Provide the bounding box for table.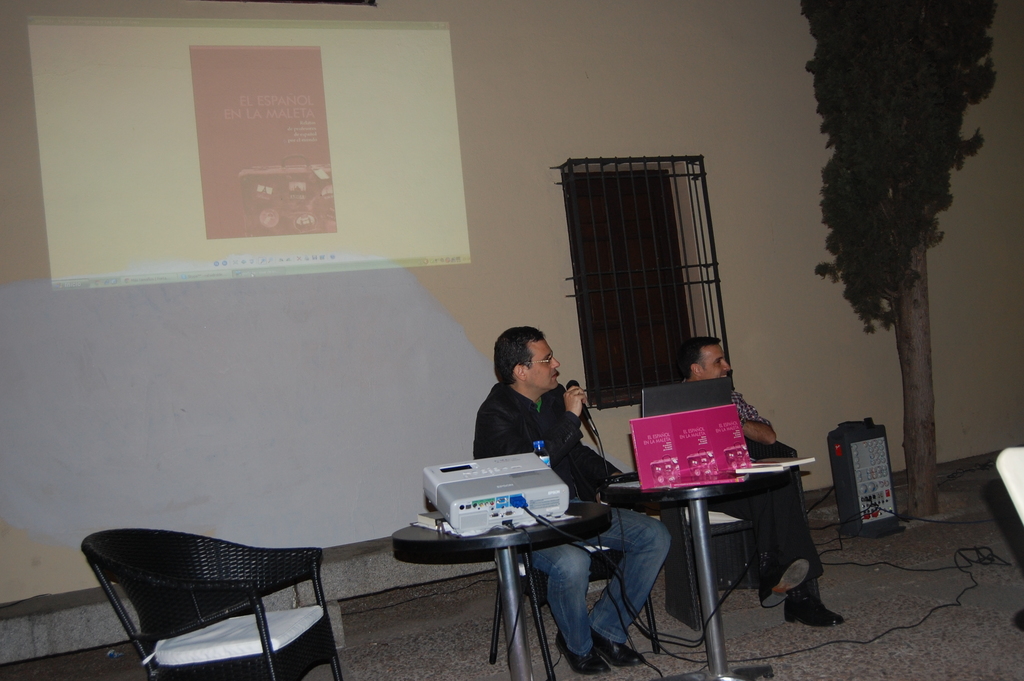
box(391, 512, 609, 680).
